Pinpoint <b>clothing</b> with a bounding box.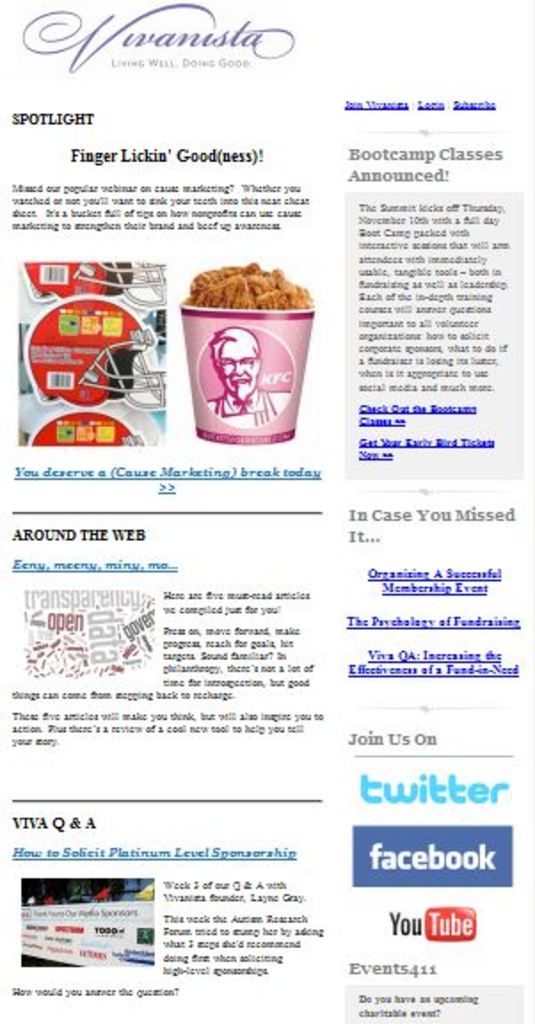
bbox=[210, 384, 286, 428].
